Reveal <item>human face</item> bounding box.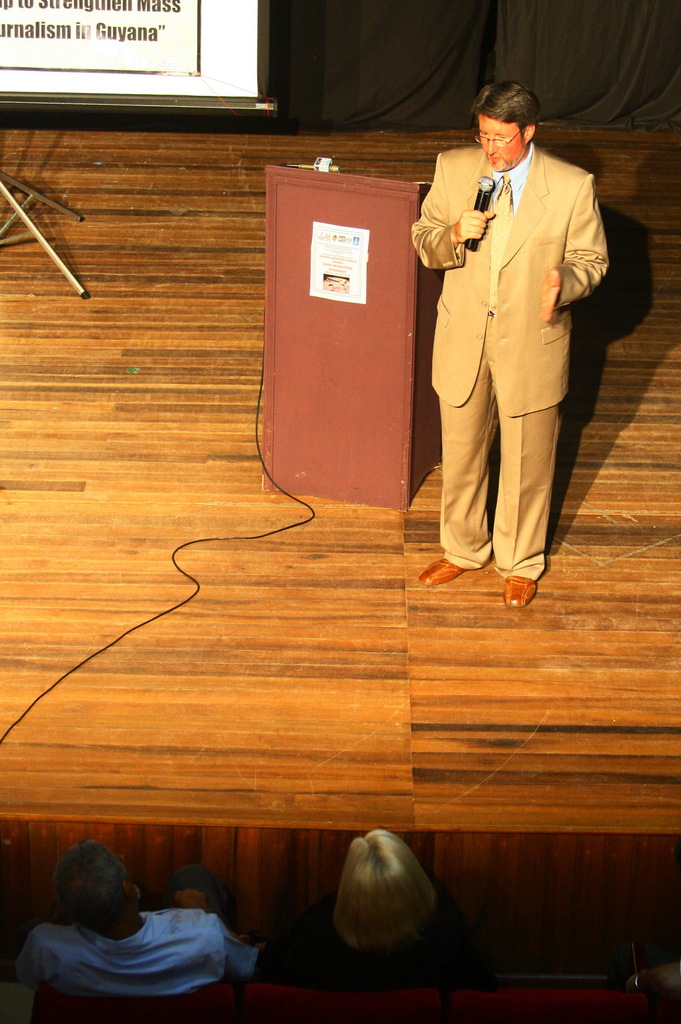
Revealed: Rect(479, 116, 522, 172).
